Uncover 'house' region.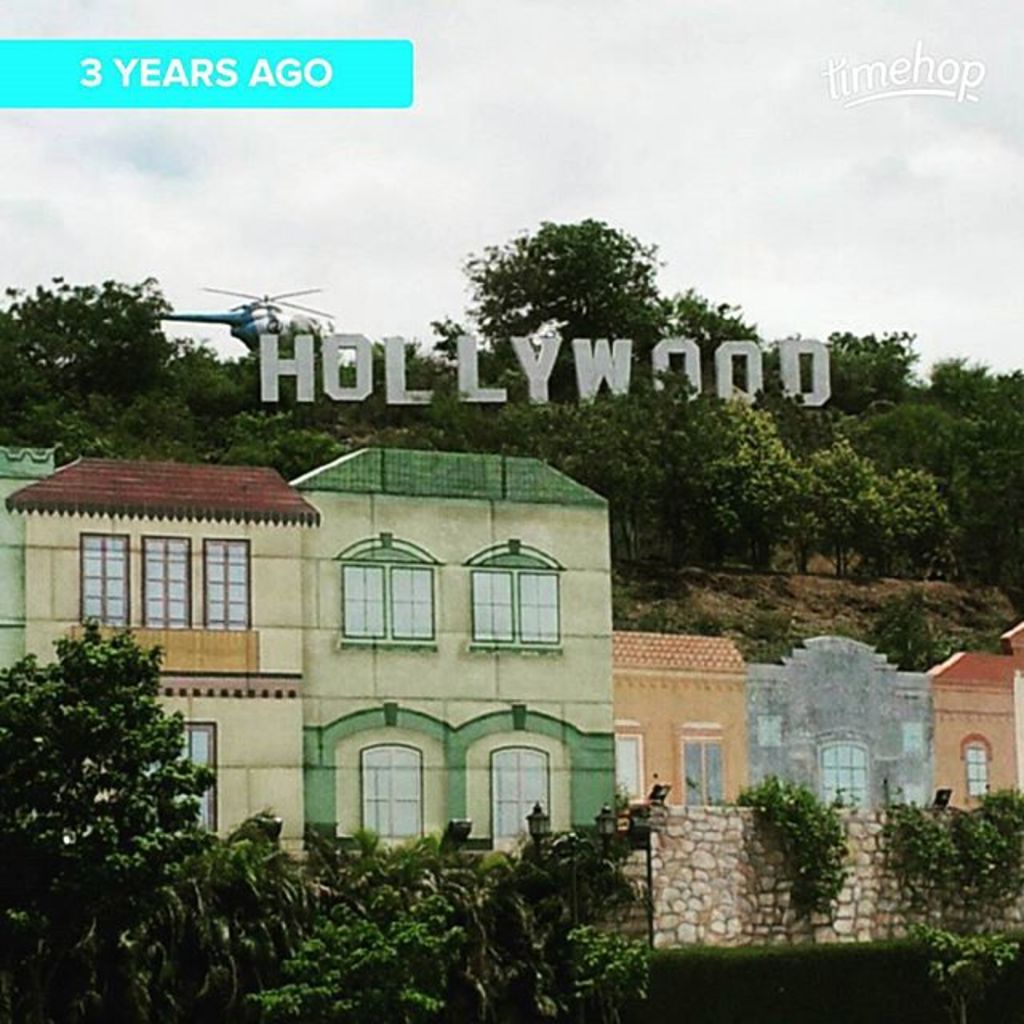
Uncovered: 926,619,1022,810.
